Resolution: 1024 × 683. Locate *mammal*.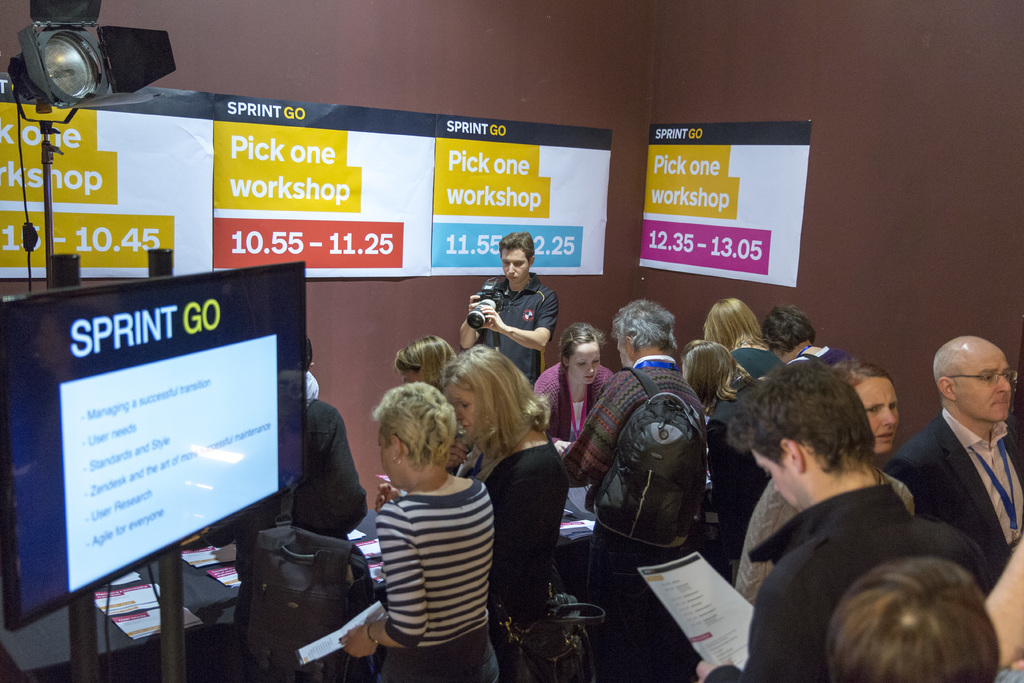
box=[716, 298, 822, 458].
